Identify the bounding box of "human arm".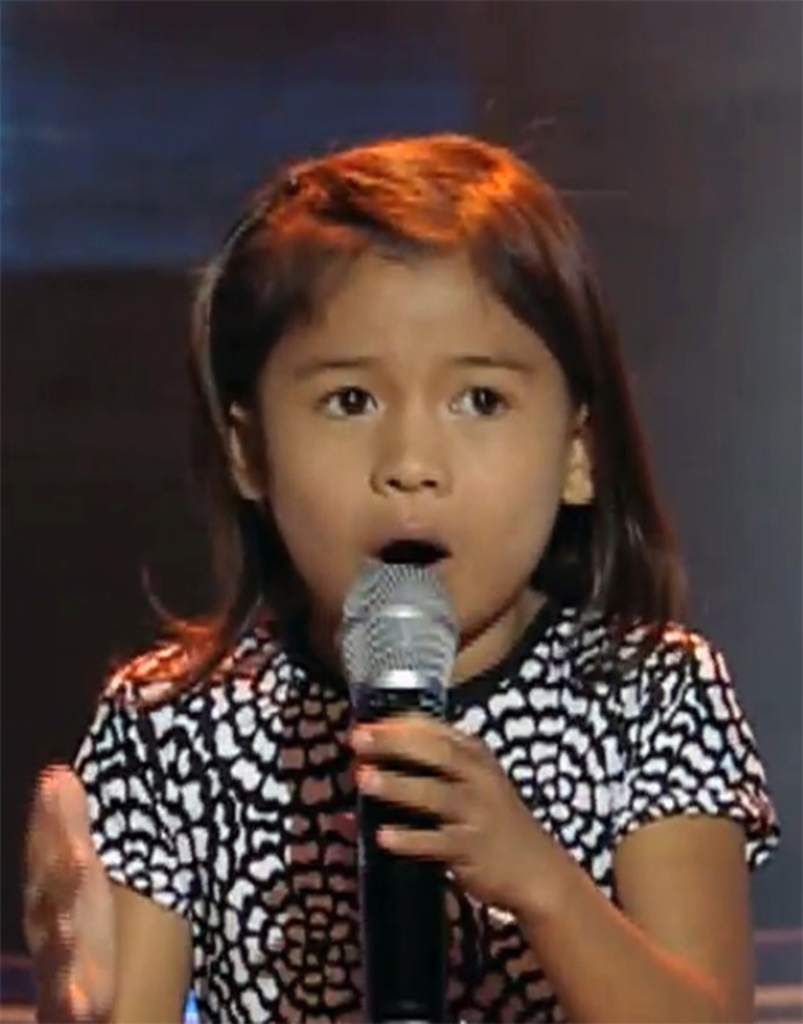
crop(329, 624, 731, 1008).
